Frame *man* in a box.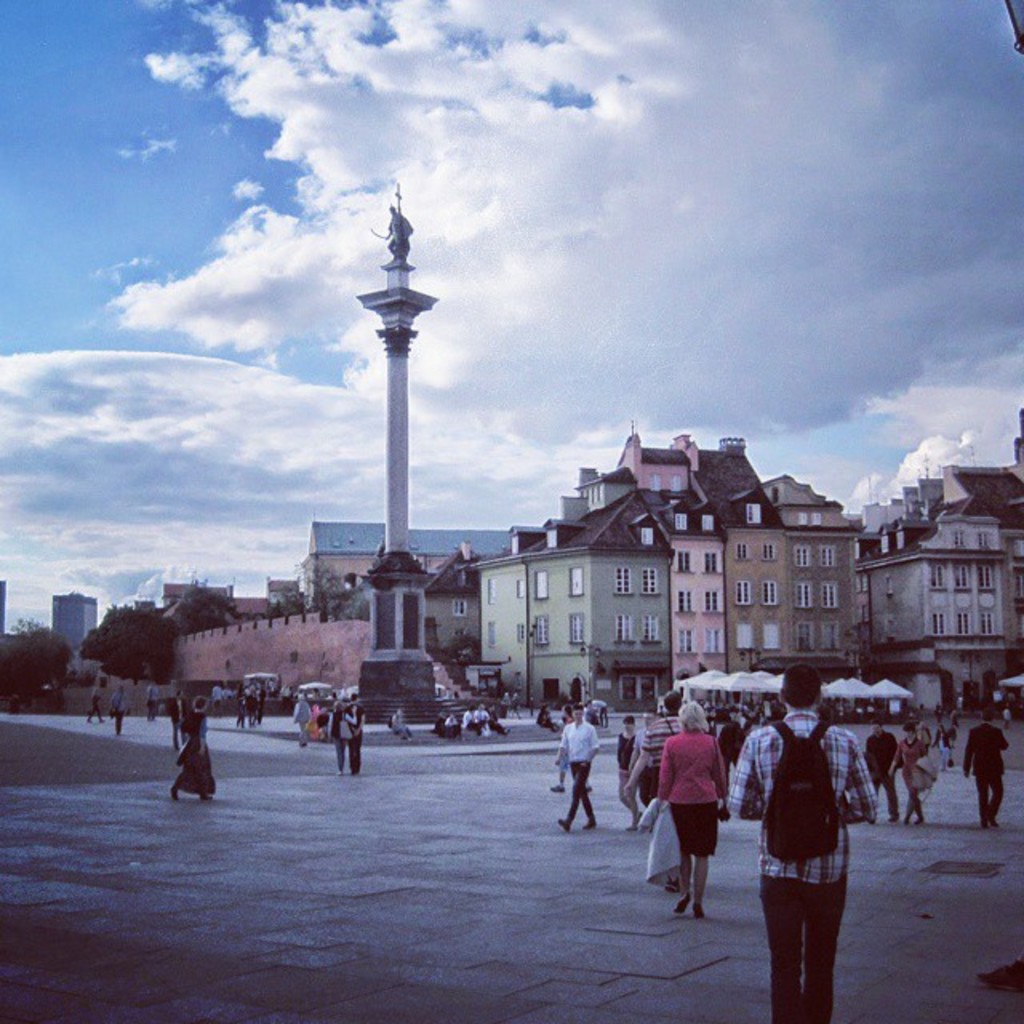
l=760, t=677, r=870, b=1003.
